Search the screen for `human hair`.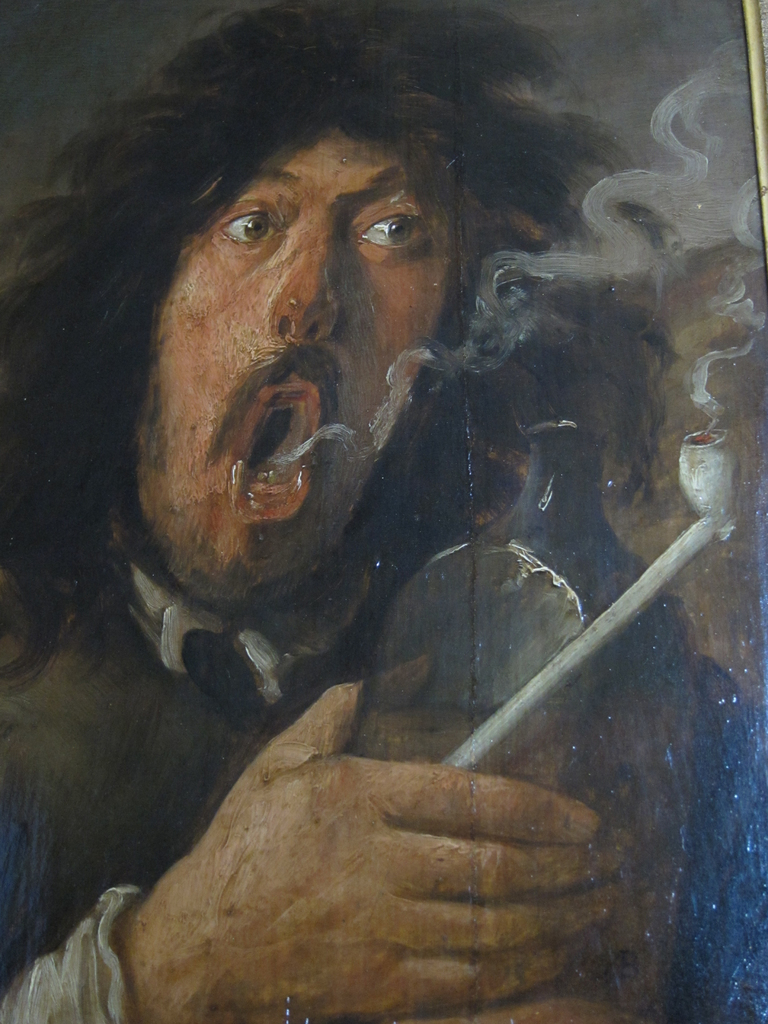
Found at box(55, 26, 609, 456).
